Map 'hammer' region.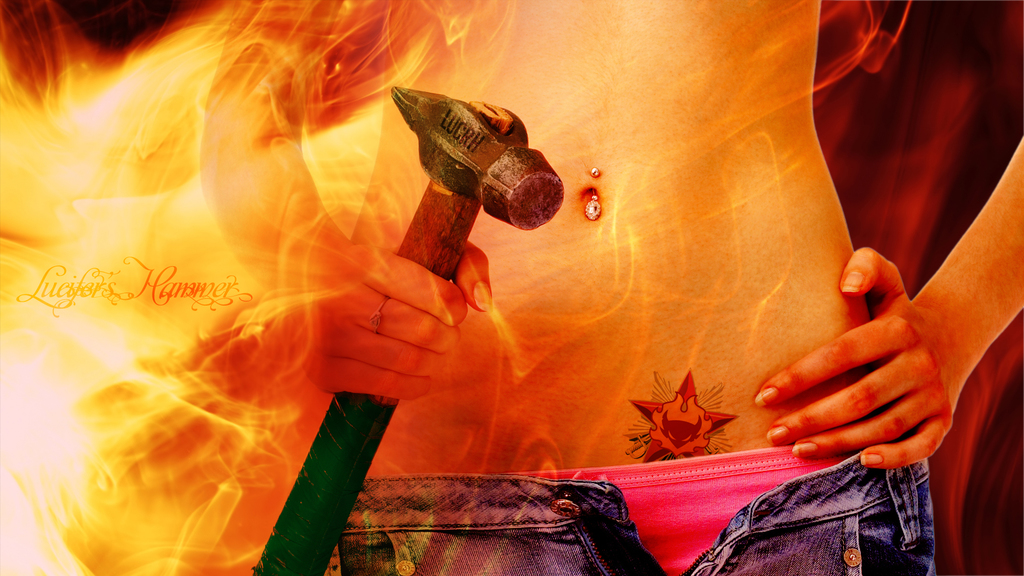
Mapped to rect(386, 71, 570, 268).
